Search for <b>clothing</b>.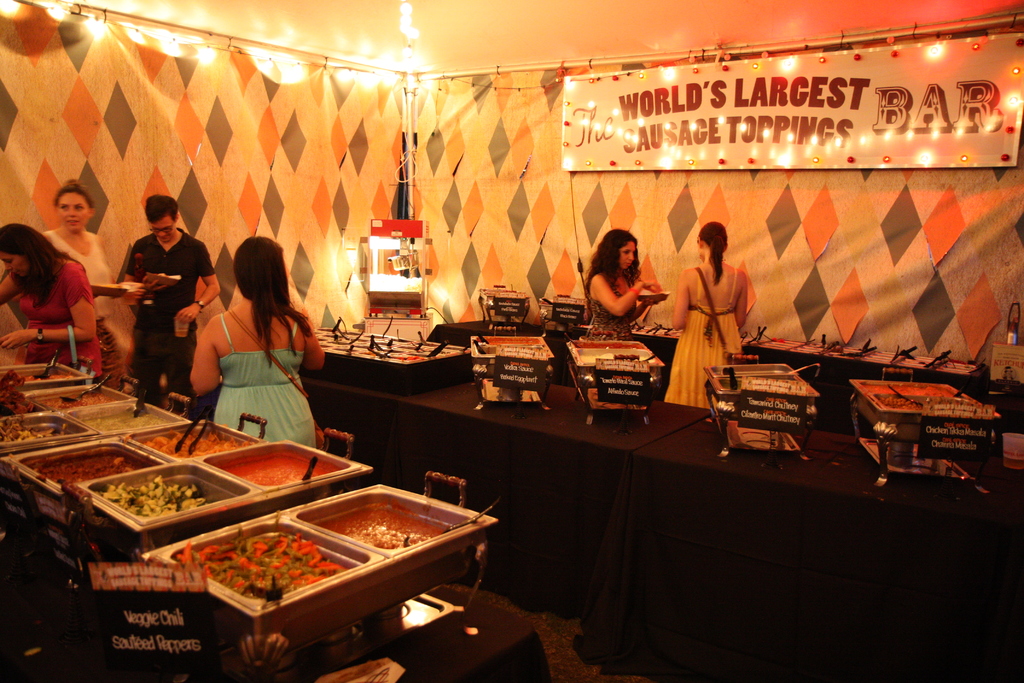
Found at region(13, 259, 102, 377).
